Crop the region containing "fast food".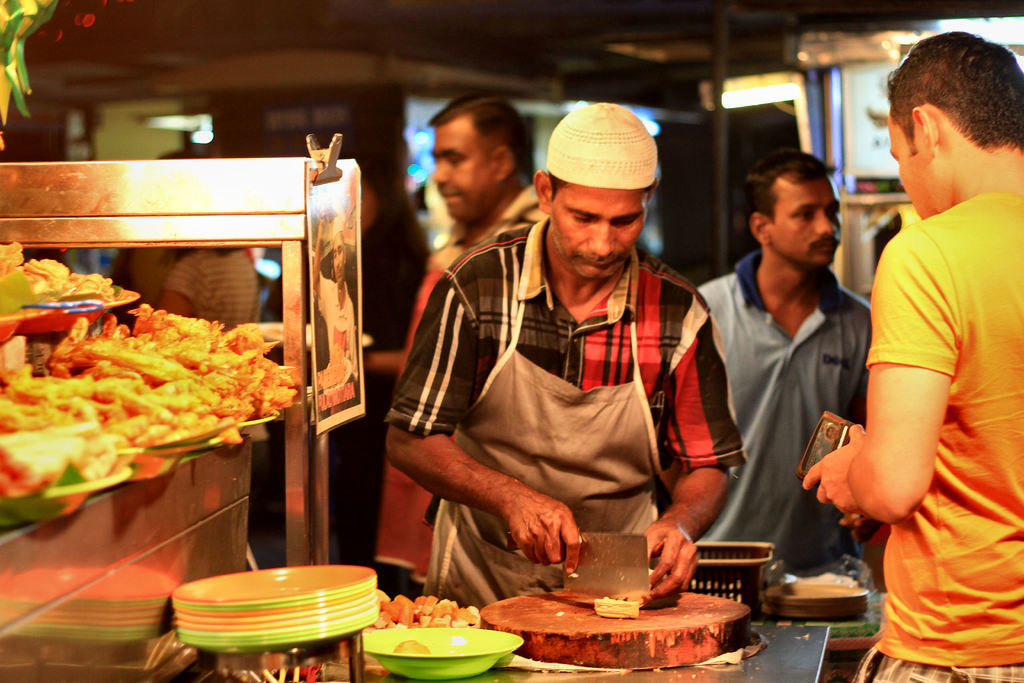
Crop region: pyautogui.locateOnScreen(0, 276, 284, 512).
